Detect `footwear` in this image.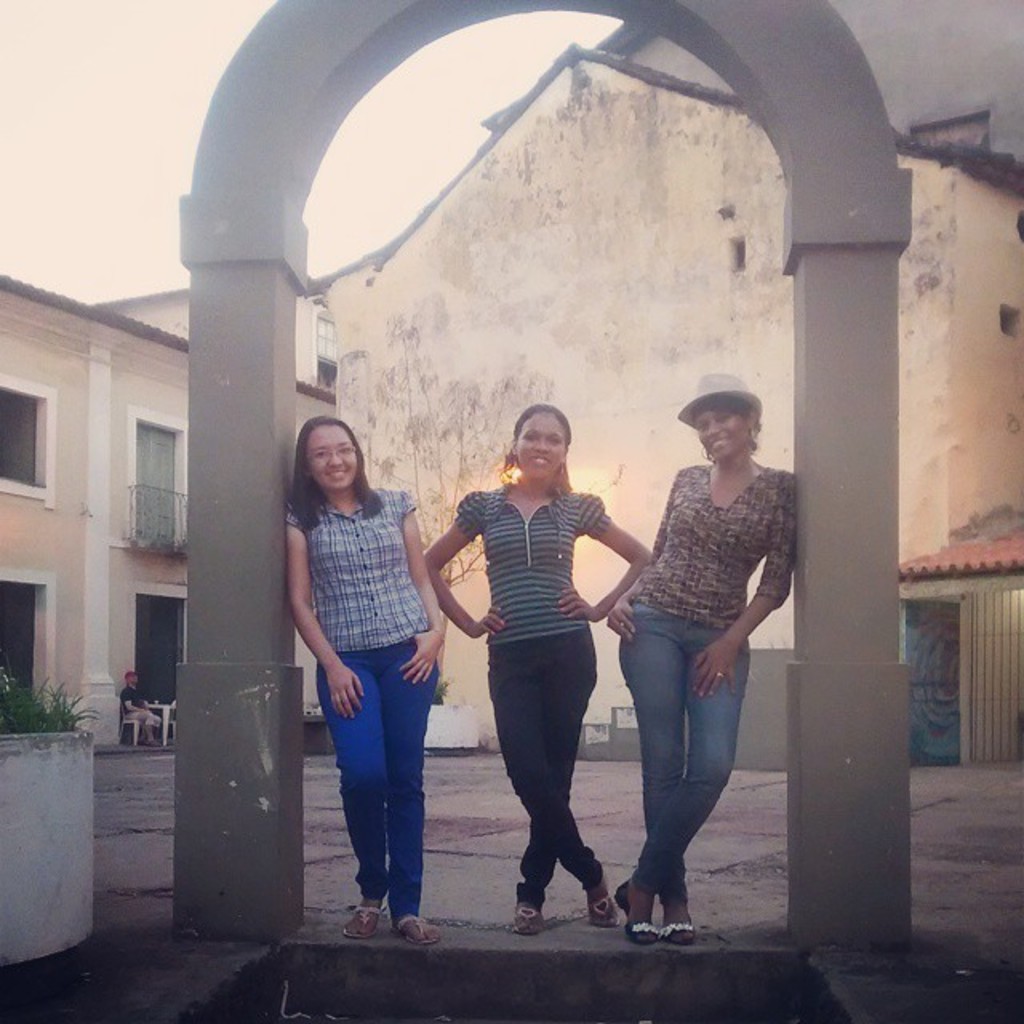
Detection: pyautogui.locateOnScreen(349, 902, 376, 936).
